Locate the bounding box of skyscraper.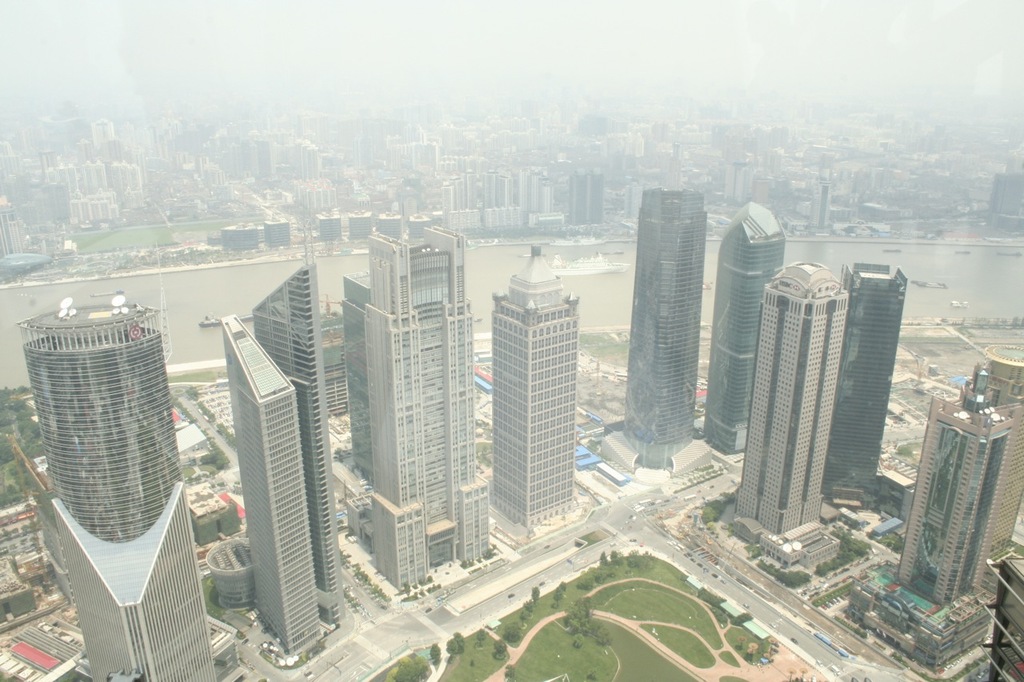
Bounding box: <bbox>823, 253, 912, 512</bbox>.
